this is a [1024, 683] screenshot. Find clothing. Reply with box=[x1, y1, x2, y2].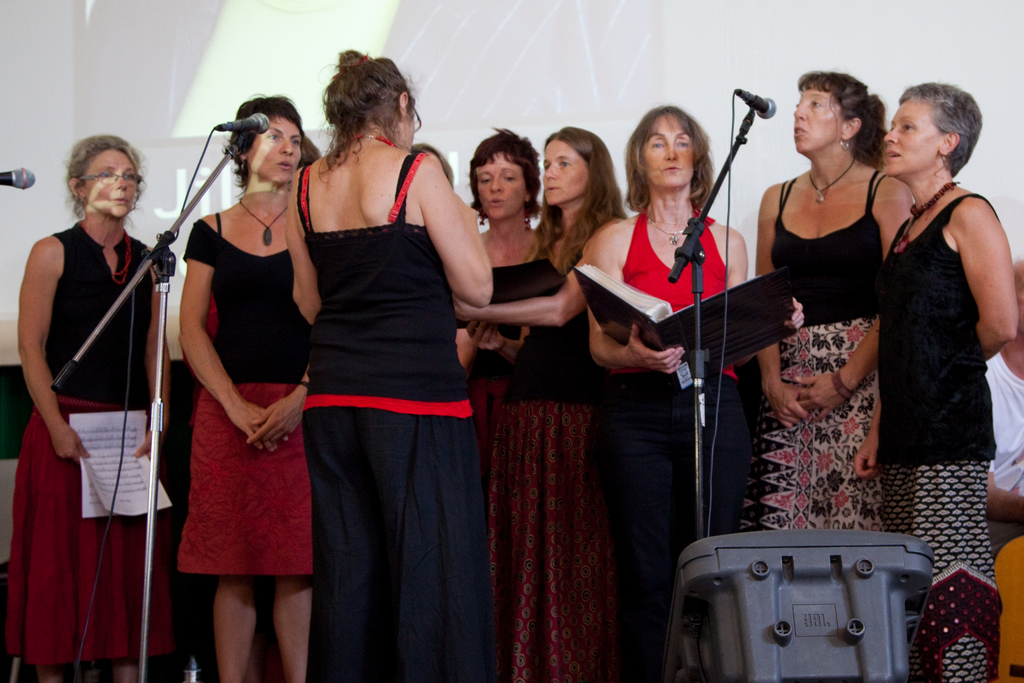
box=[56, 229, 148, 402].
